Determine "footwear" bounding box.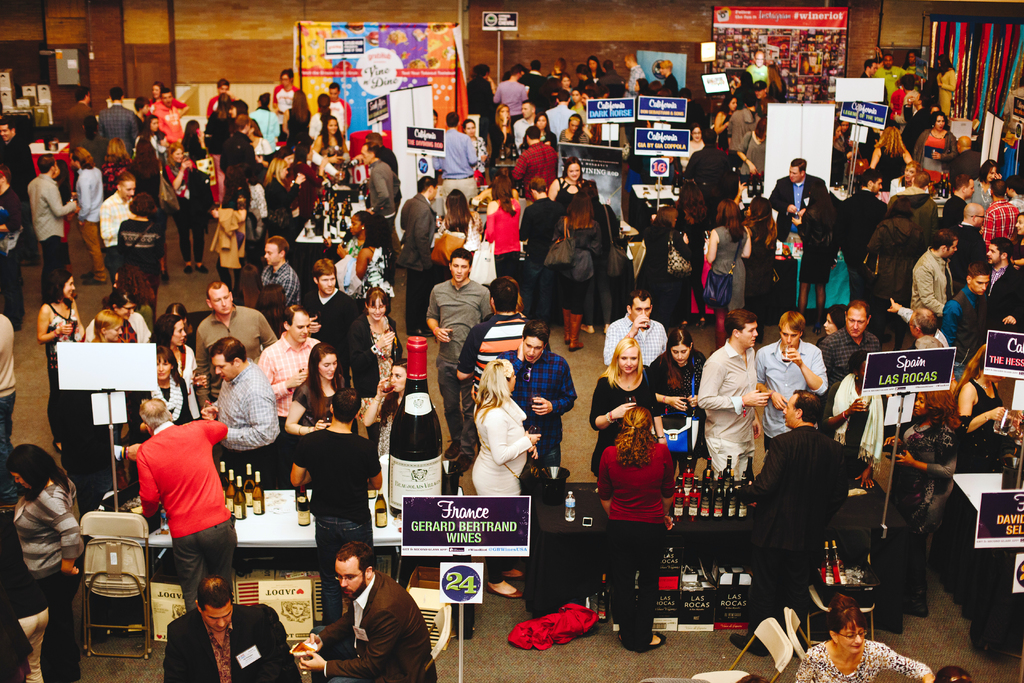
Determined: {"left": 732, "top": 634, "right": 770, "bottom": 656}.
